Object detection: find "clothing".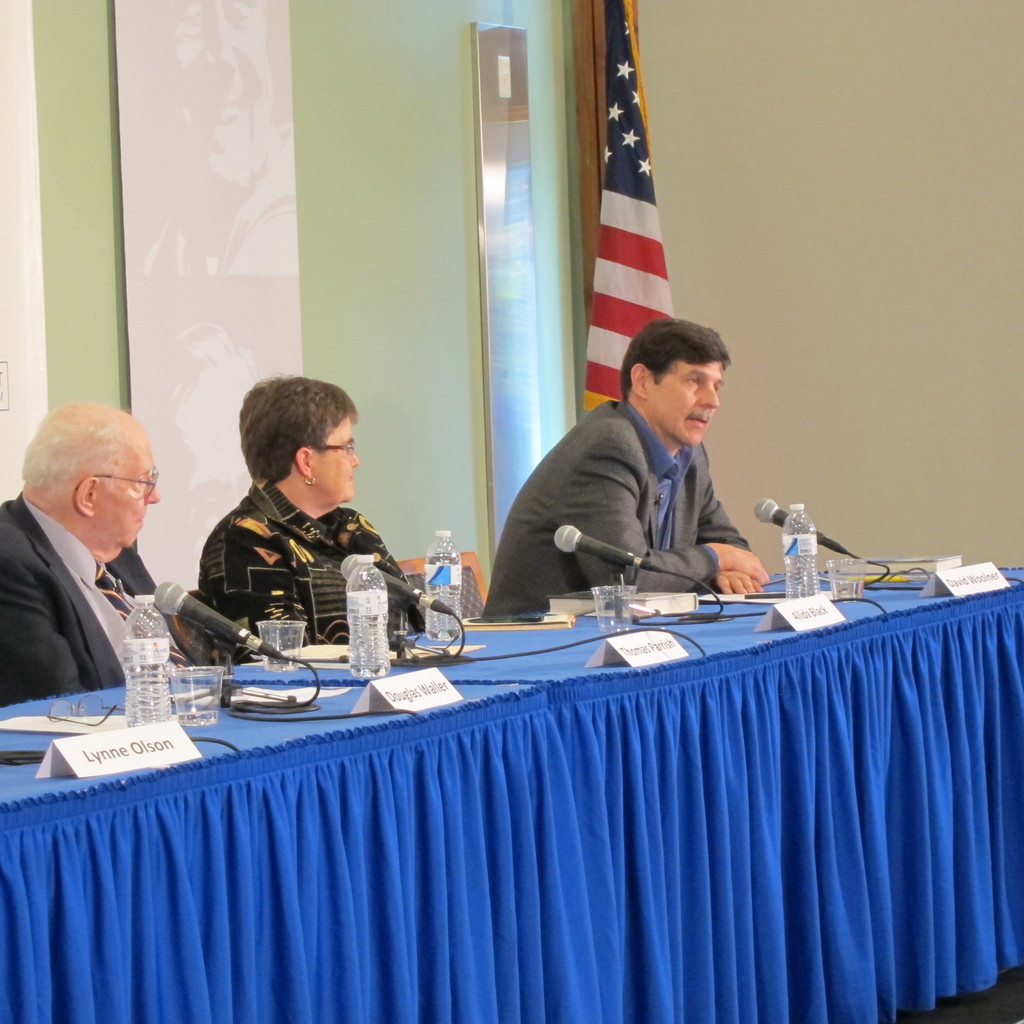
[196,468,434,671].
